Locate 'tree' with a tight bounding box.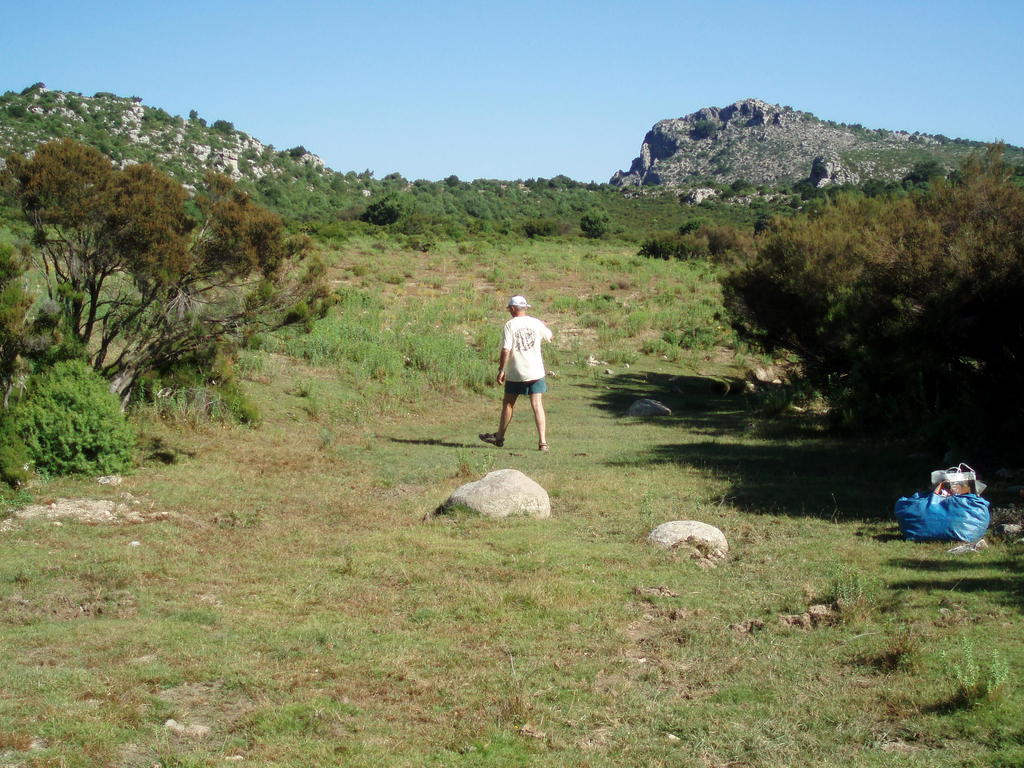
bbox=(636, 138, 1023, 440).
